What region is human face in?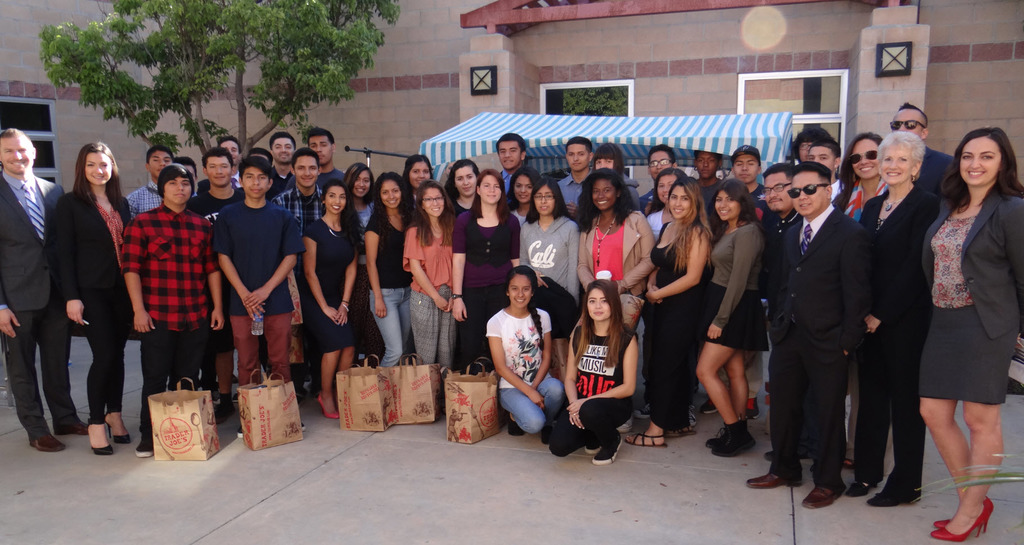
box(356, 167, 372, 197).
